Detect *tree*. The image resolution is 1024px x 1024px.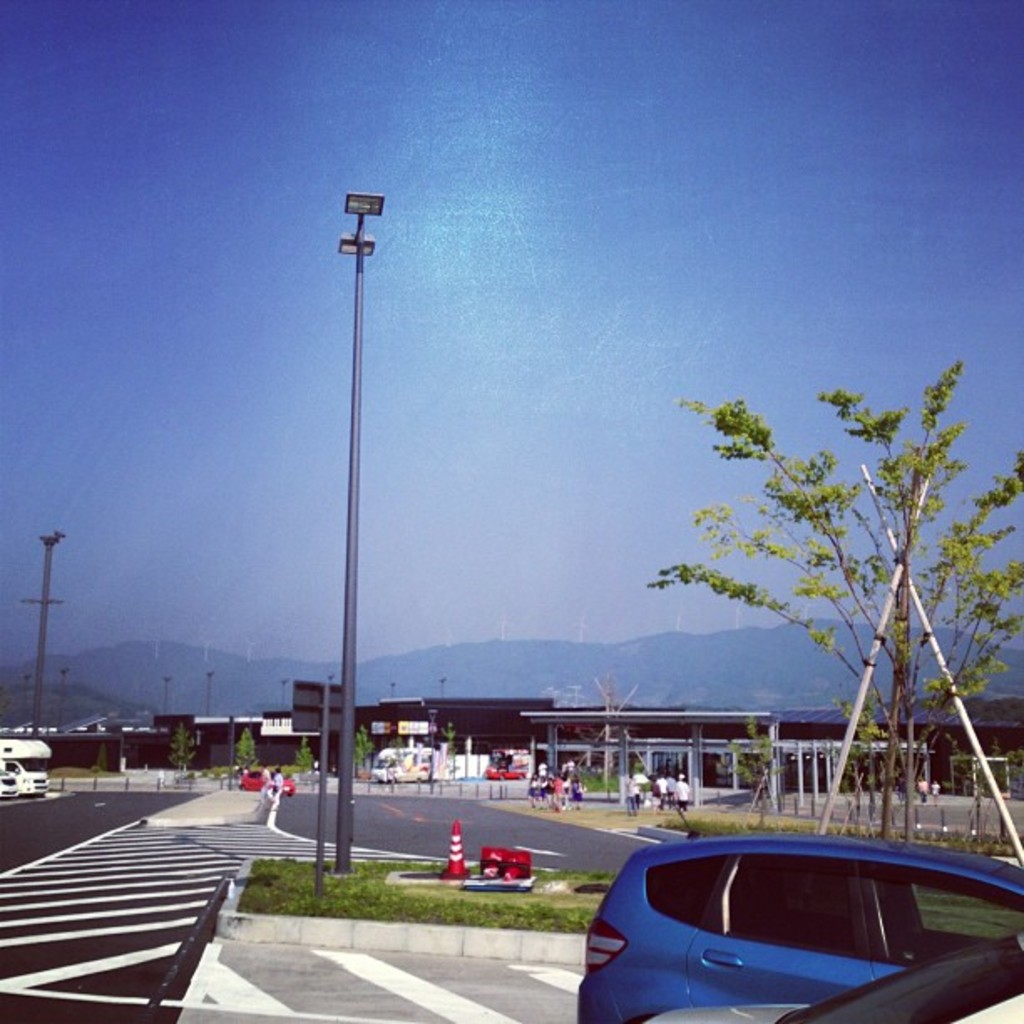
detection(353, 723, 373, 766).
